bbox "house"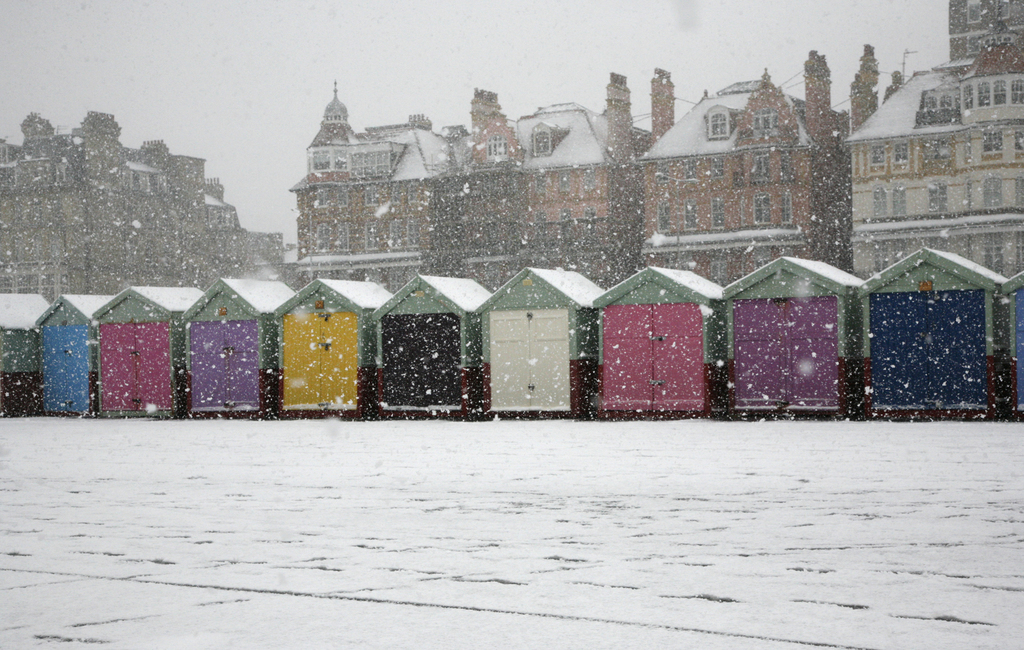
box(602, 265, 723, 408)
